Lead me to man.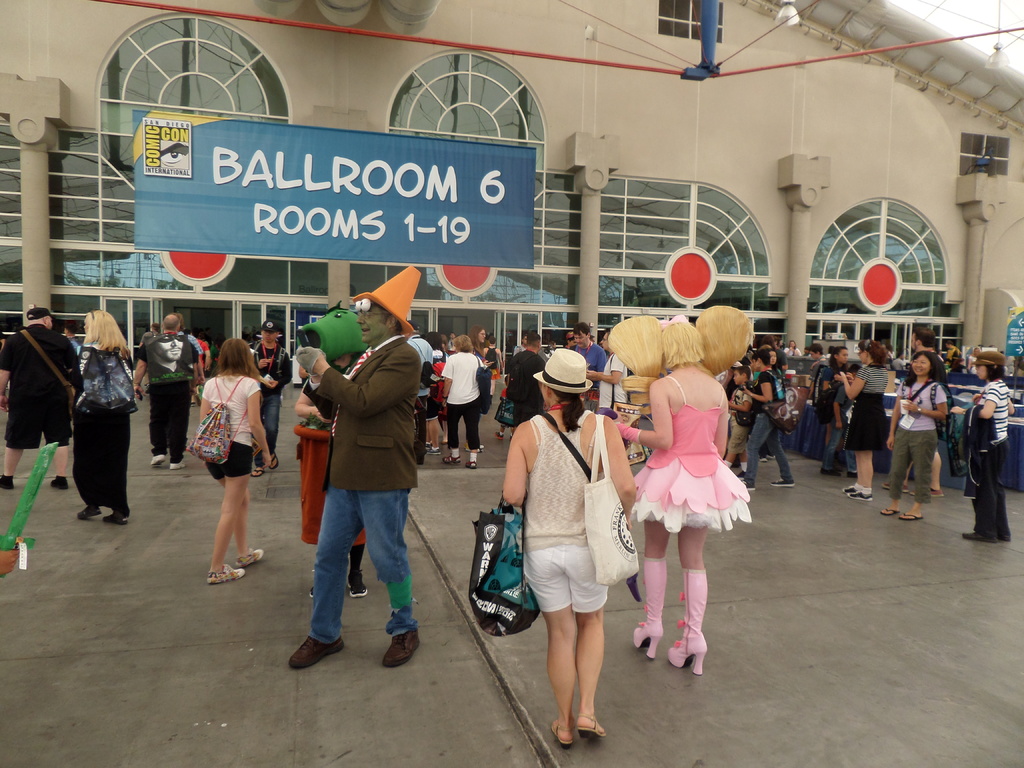
Lead to 137,320,172,346.
